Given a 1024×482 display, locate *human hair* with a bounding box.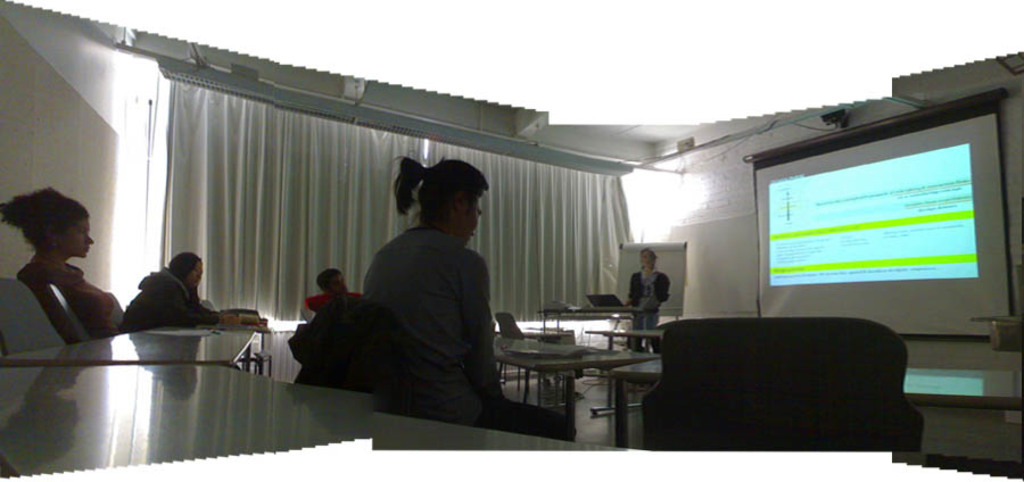
Located: crop(402, 172, 485, 236).
